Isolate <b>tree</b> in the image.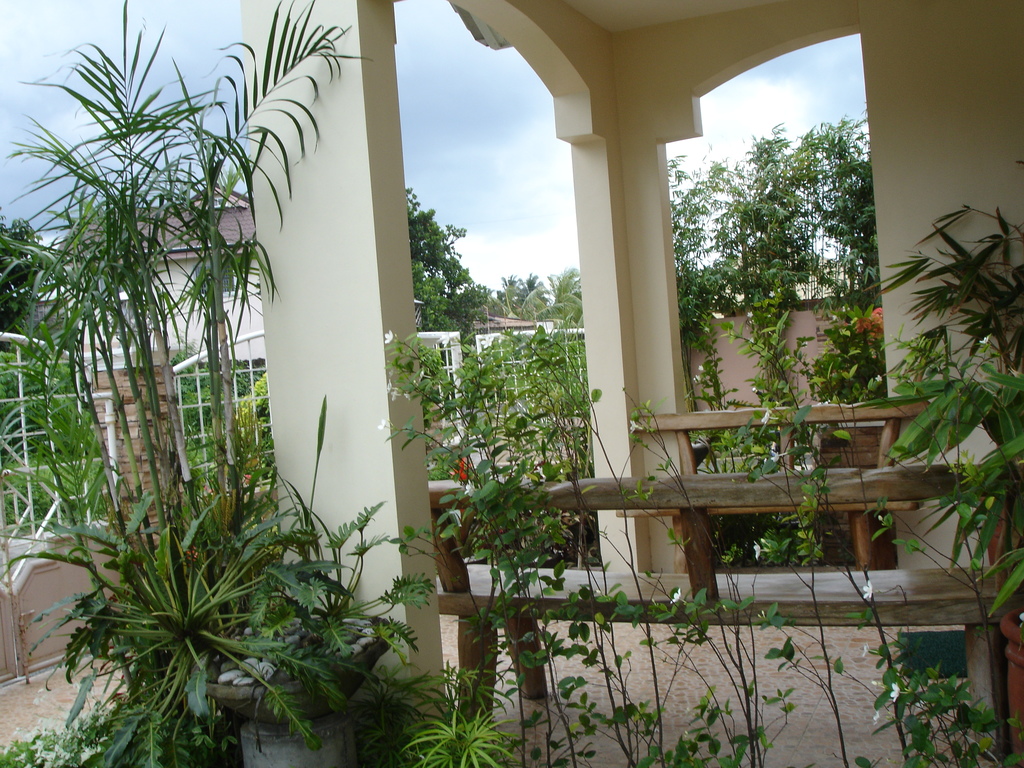
Isolated region: bbox=(731, 93, 841, 488).
